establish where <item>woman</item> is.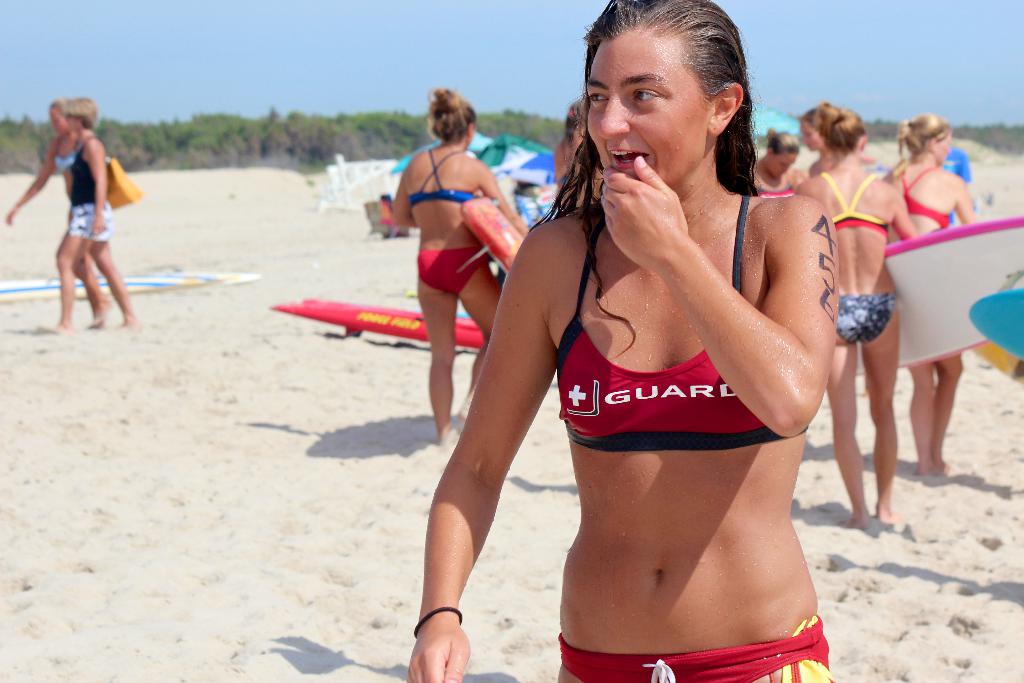
Established at [387, 85, 530, 450].
